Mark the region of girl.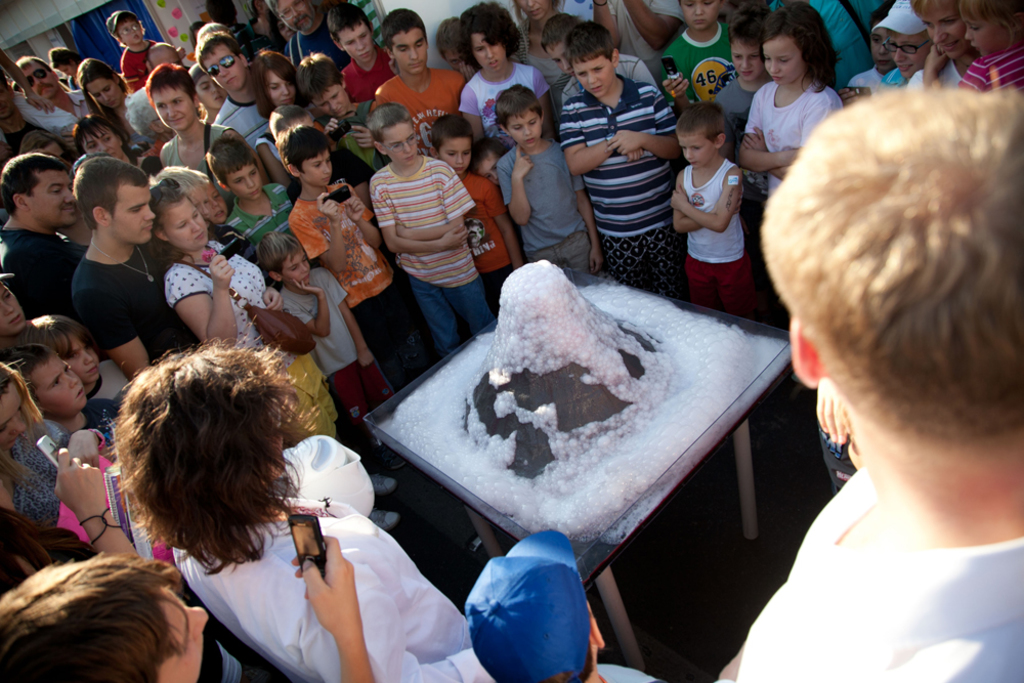
Region: 467, 0, 553, 139.
